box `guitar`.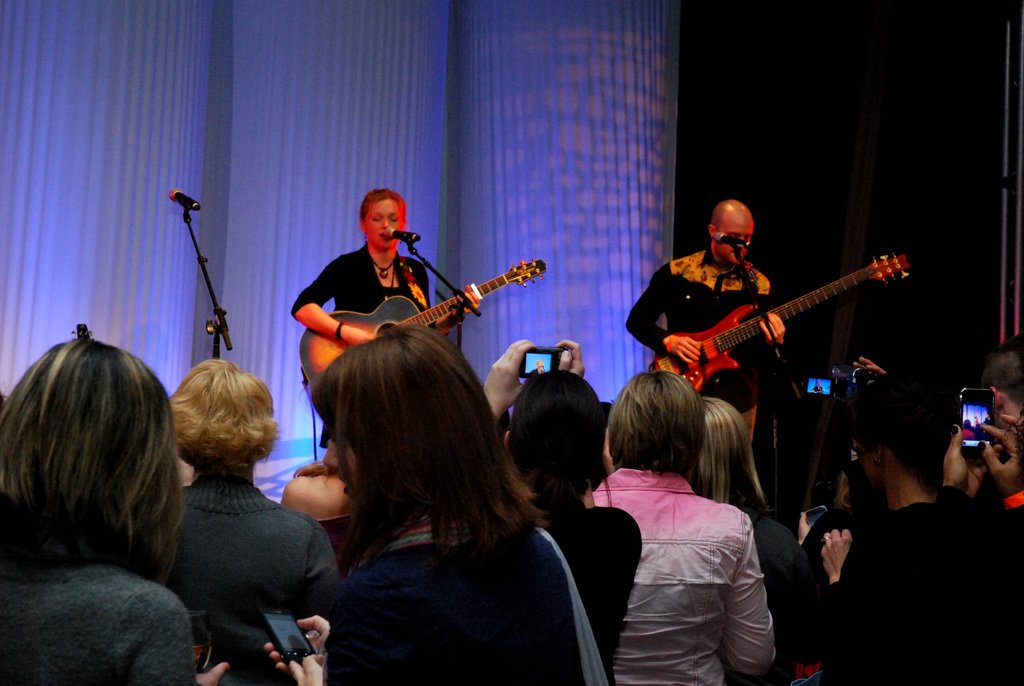
select_region(287, 254, 556, 404).
